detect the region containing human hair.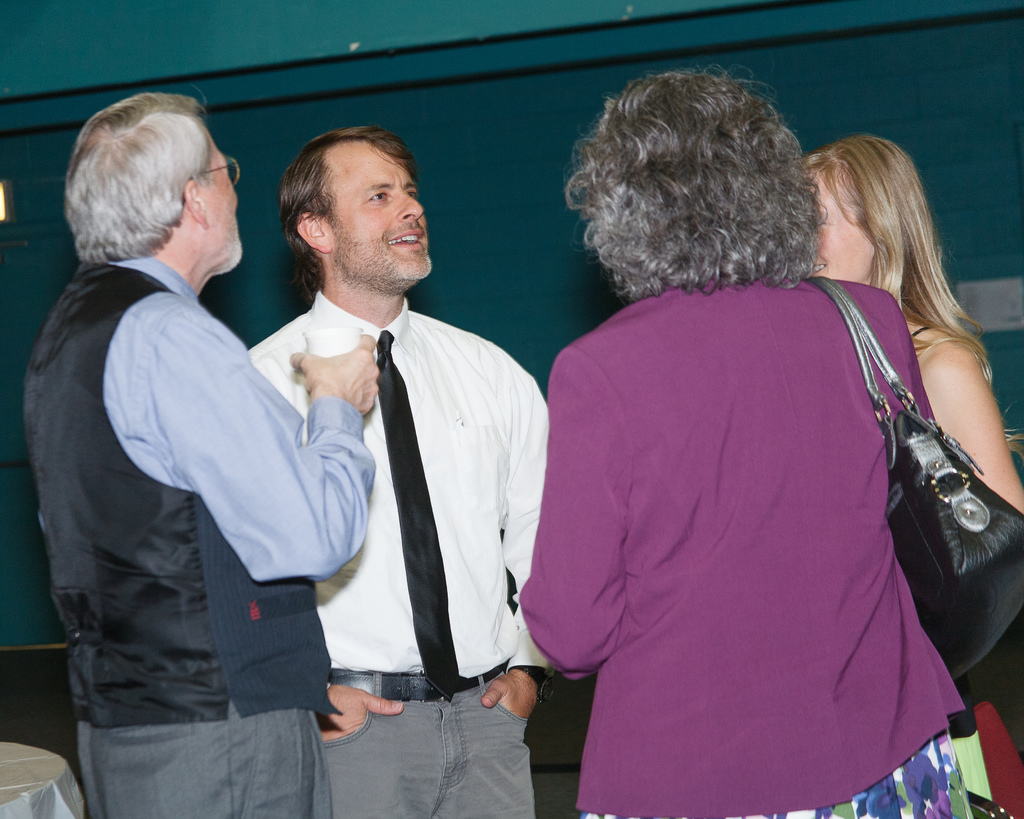
l=803, t=125, r=986, b=357.
